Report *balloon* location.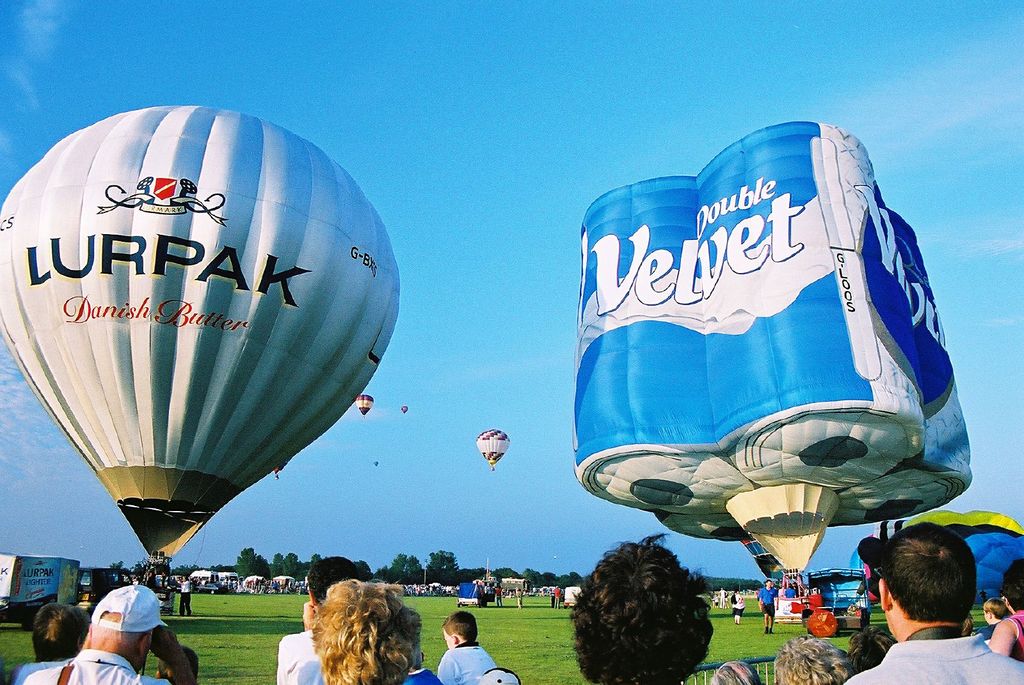
Report: l=477, t=427, r=510, b=466.
